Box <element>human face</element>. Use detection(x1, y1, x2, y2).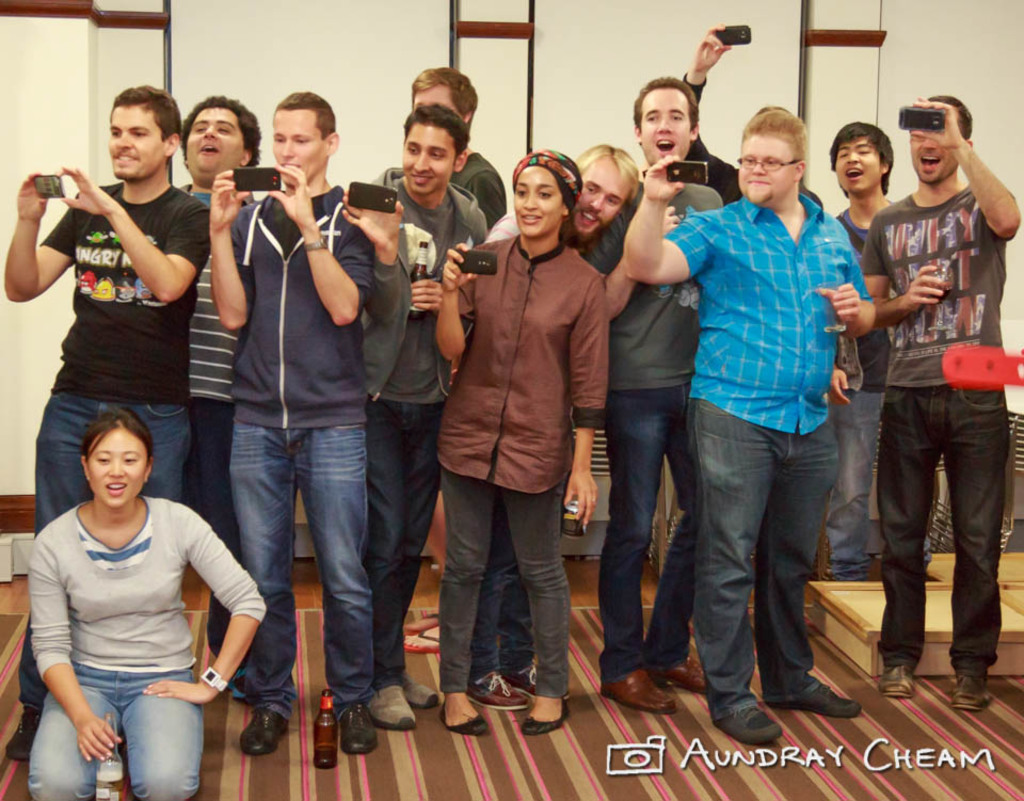
detection(400, 126, 458, 196).
